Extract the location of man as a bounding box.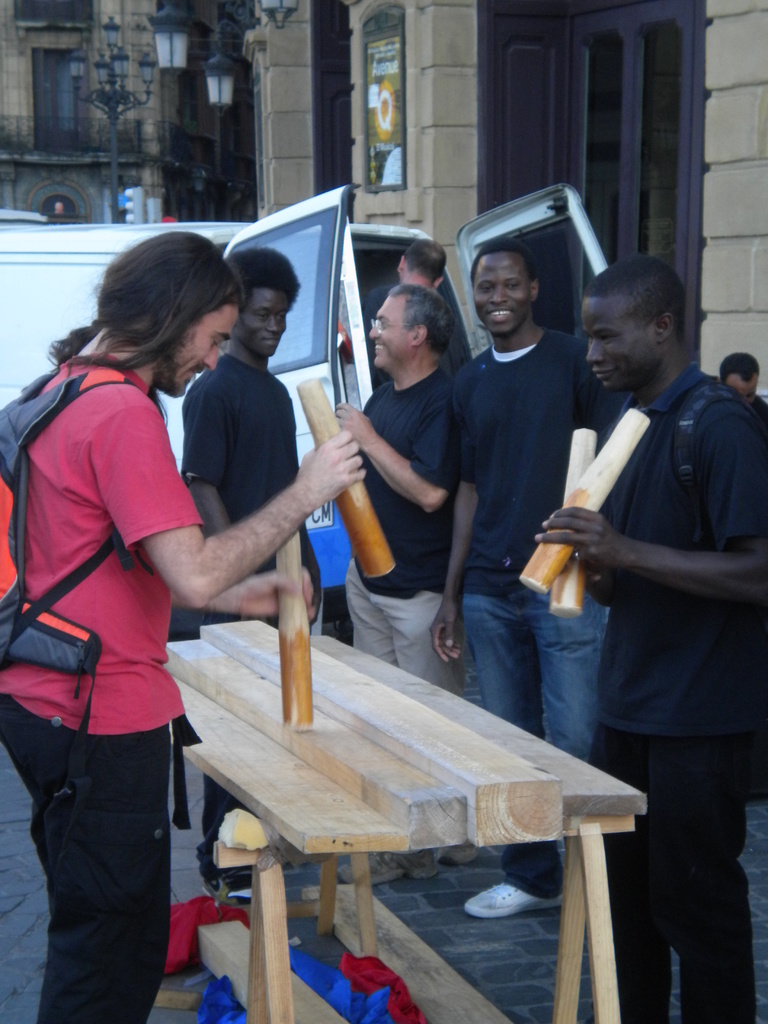
pyautogui.locateOnScreen(340, 276, 472, 882).
